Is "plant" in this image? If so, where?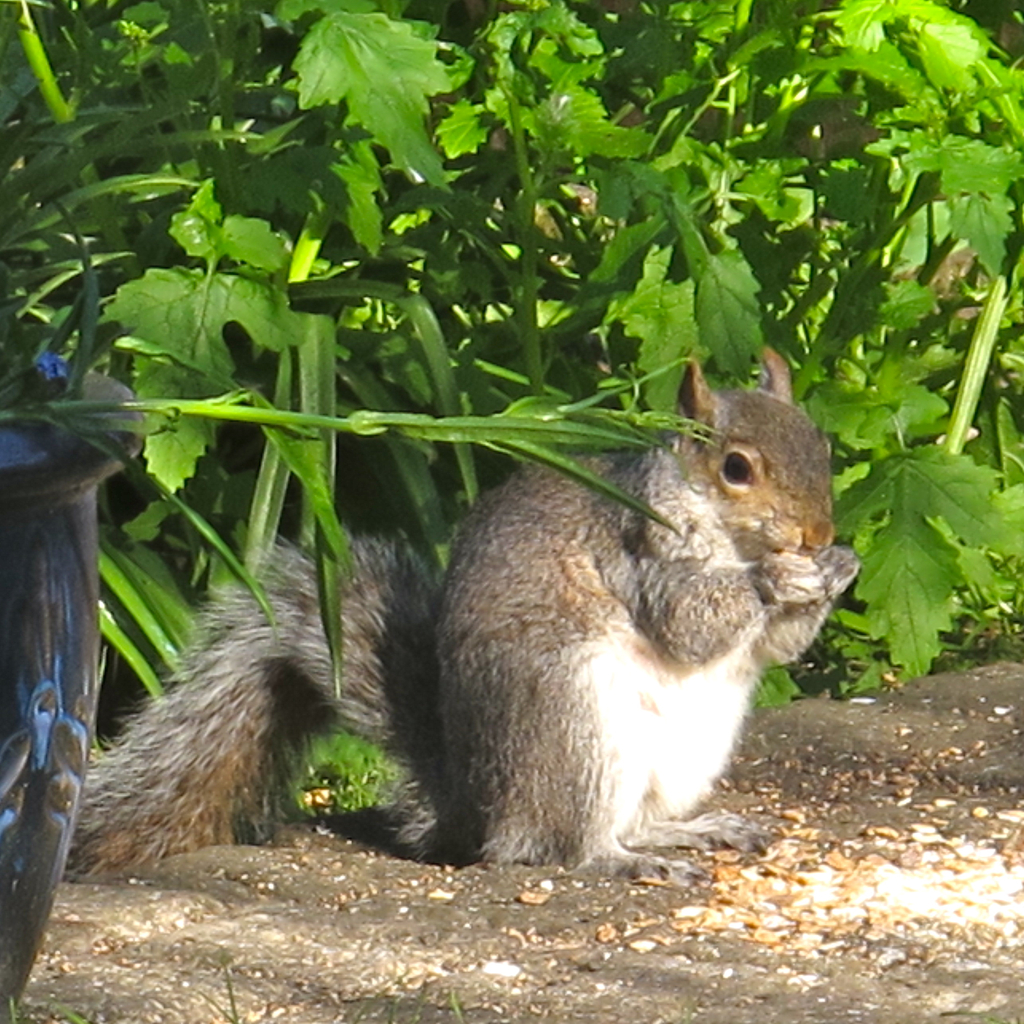
Yes, at x1=202 y1=963 x2=243 y2=1023.
